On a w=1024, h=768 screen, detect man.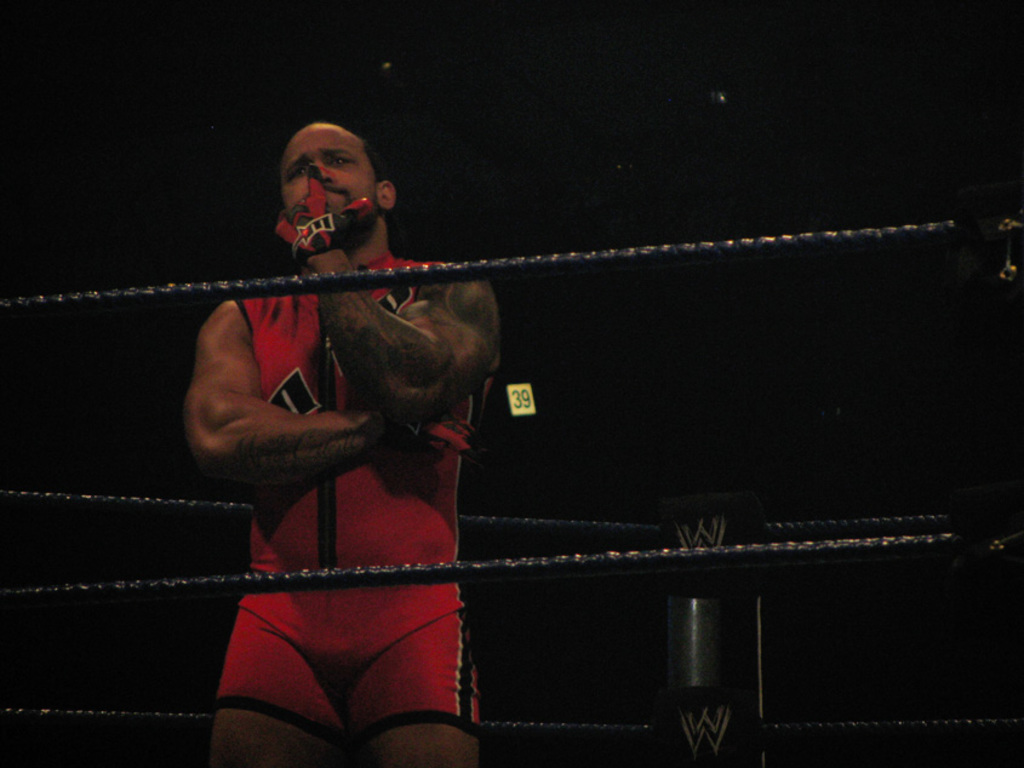
[179, 115, 516, 763].
